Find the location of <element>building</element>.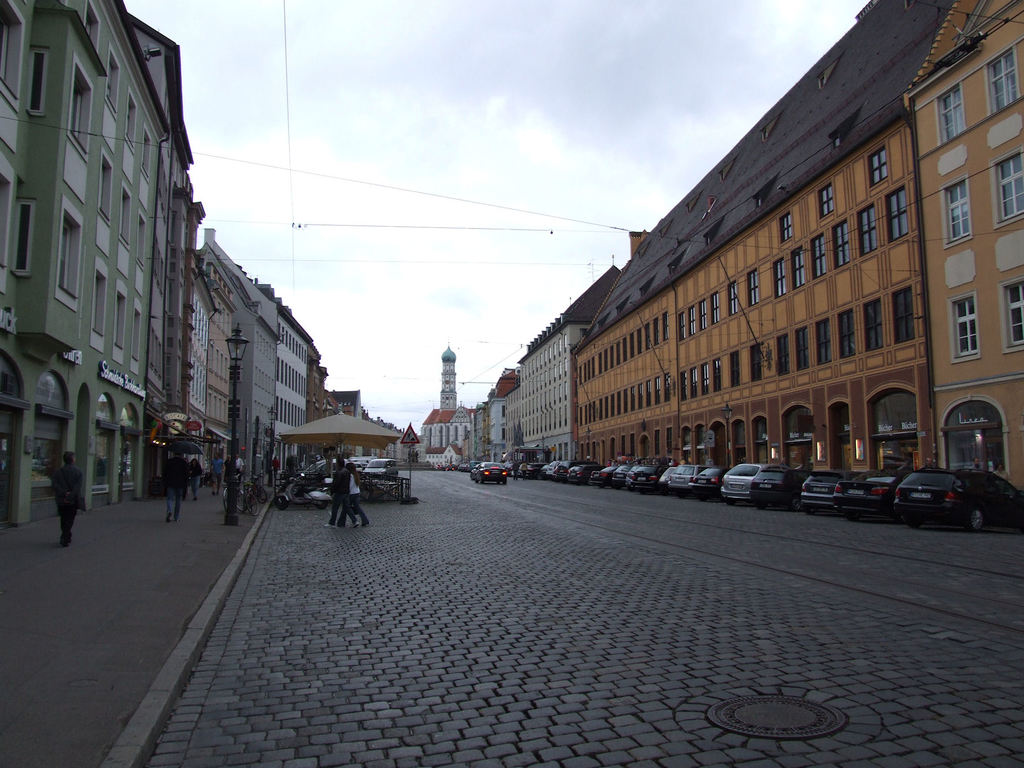
Location: bbox=[509, 260, 624, 466].
